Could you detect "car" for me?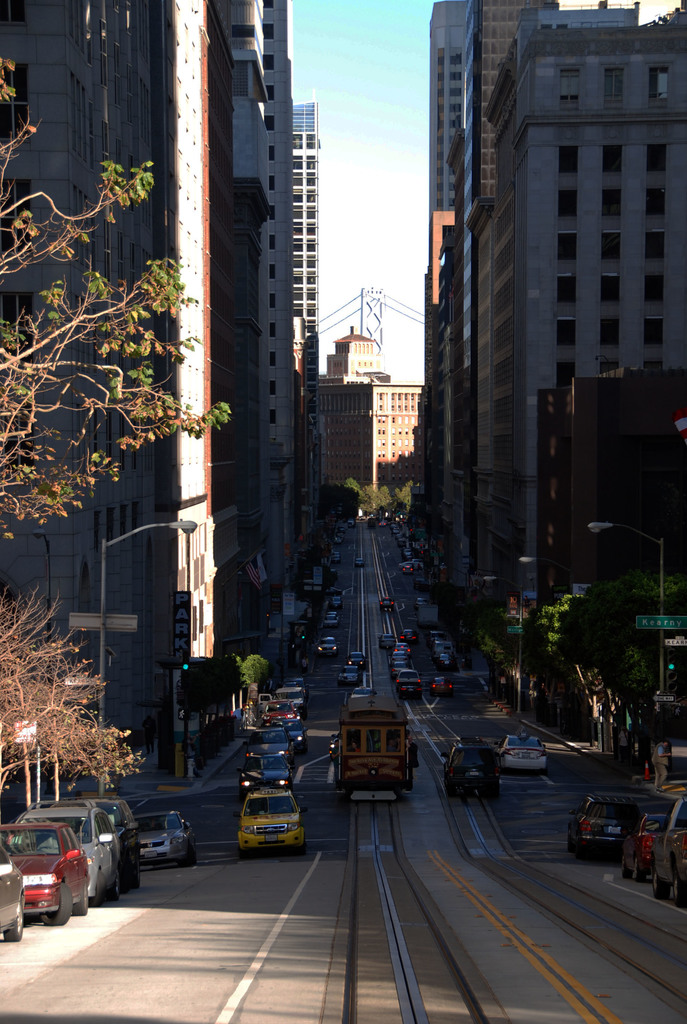
Detection result: (x1=372, y1=600, x2=391, y2=614).
